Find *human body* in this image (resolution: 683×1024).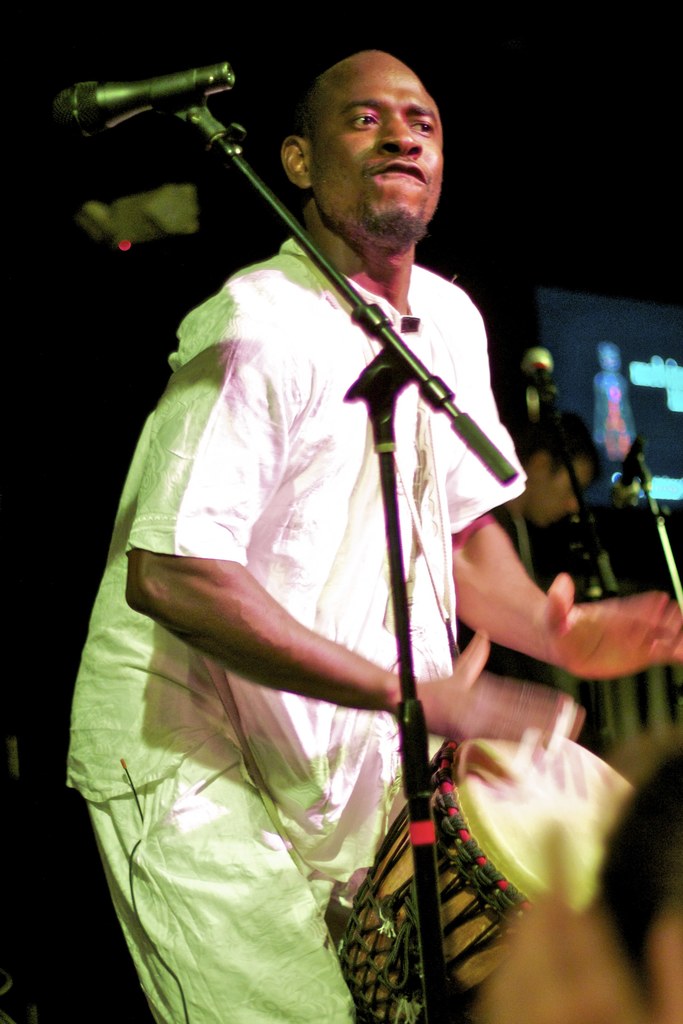
(87,164,586,989).
